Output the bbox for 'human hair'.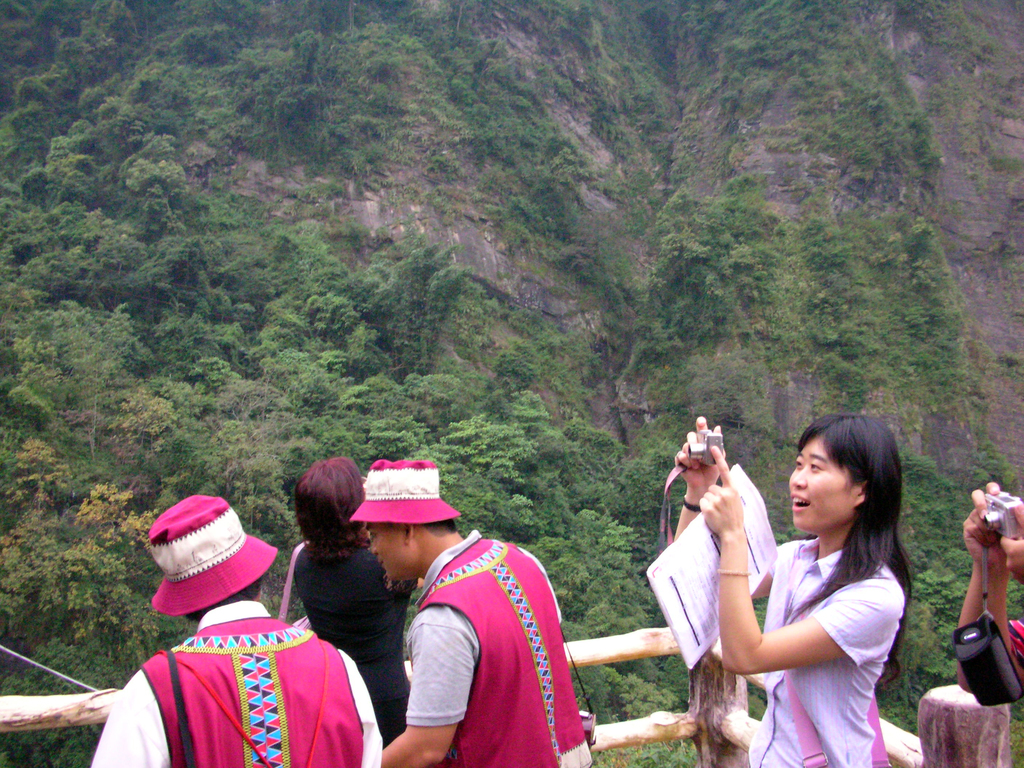
region(184, 577, 263, 622).
